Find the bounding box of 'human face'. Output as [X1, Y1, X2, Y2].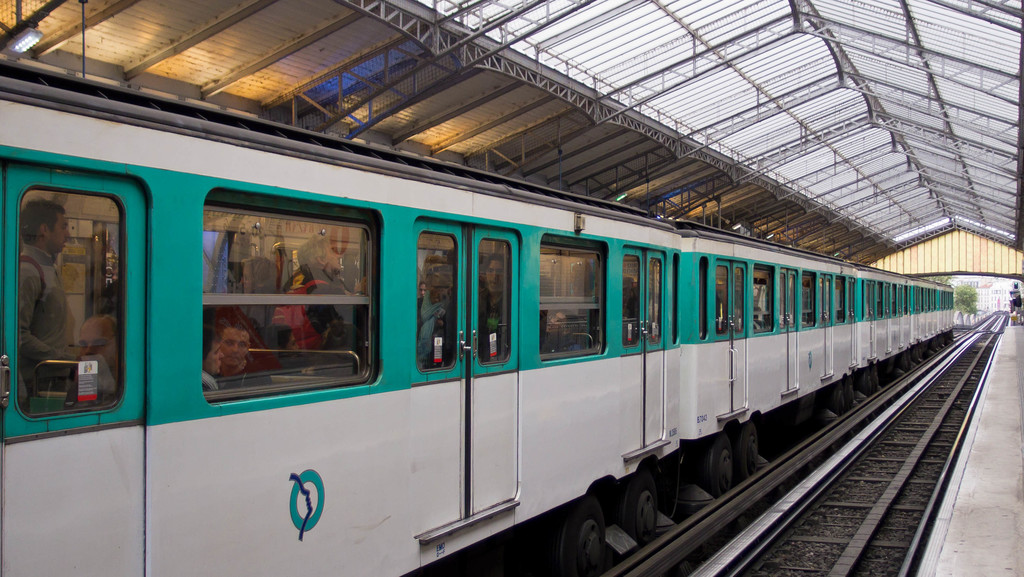
[216, 327, 244, 366].
